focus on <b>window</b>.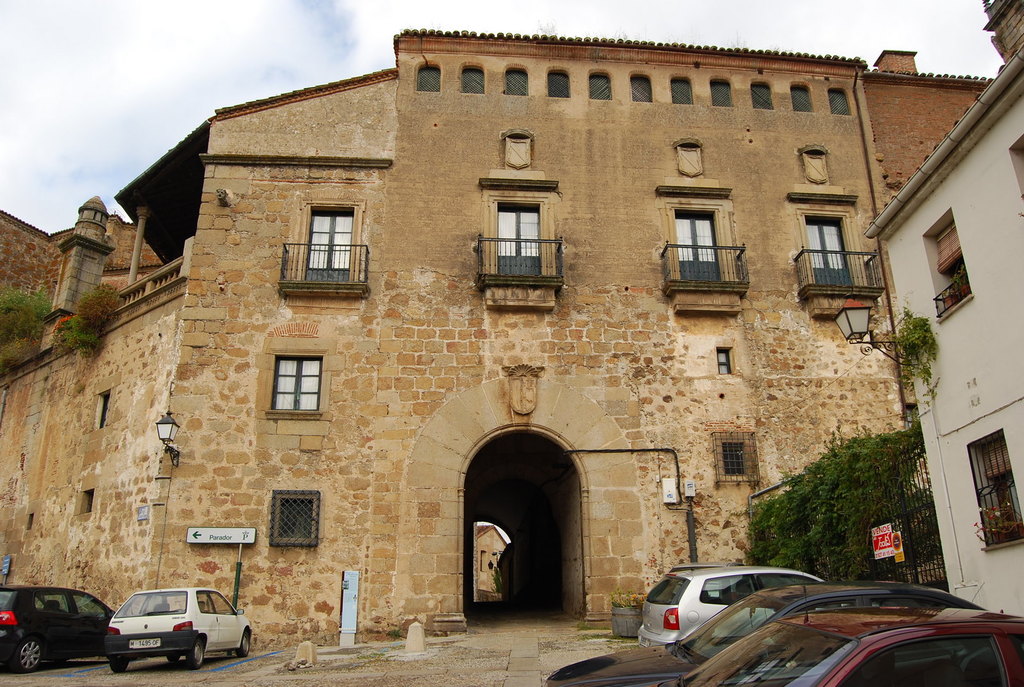
Focused at bbox(80, 485, 97, 515).
